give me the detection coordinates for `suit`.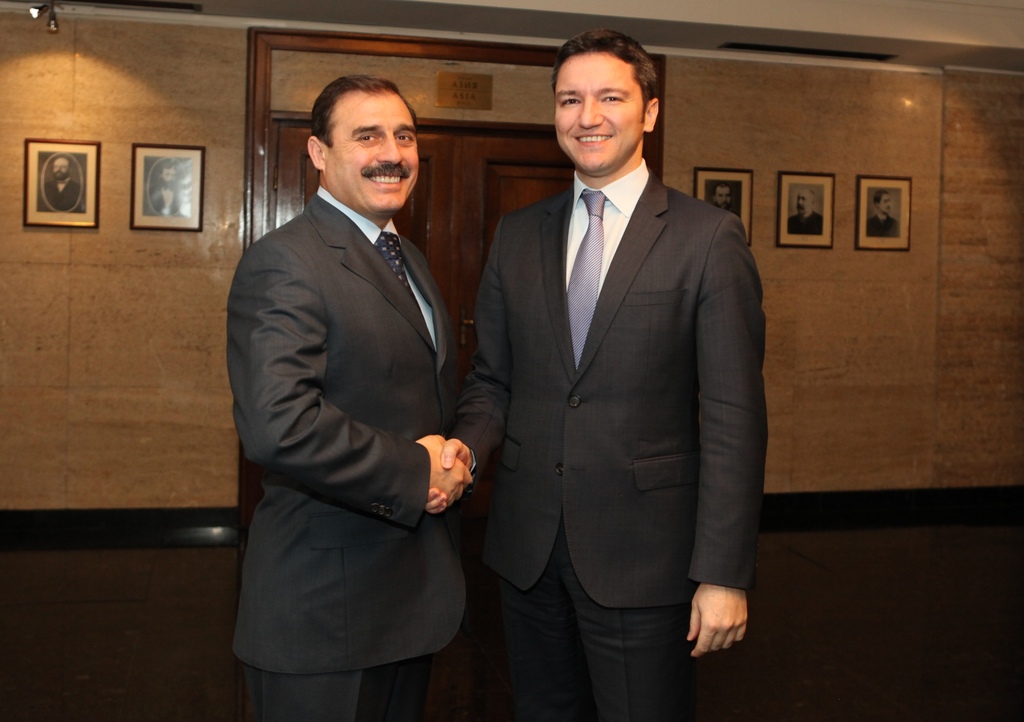
detection(792, 210, 822, 237).
